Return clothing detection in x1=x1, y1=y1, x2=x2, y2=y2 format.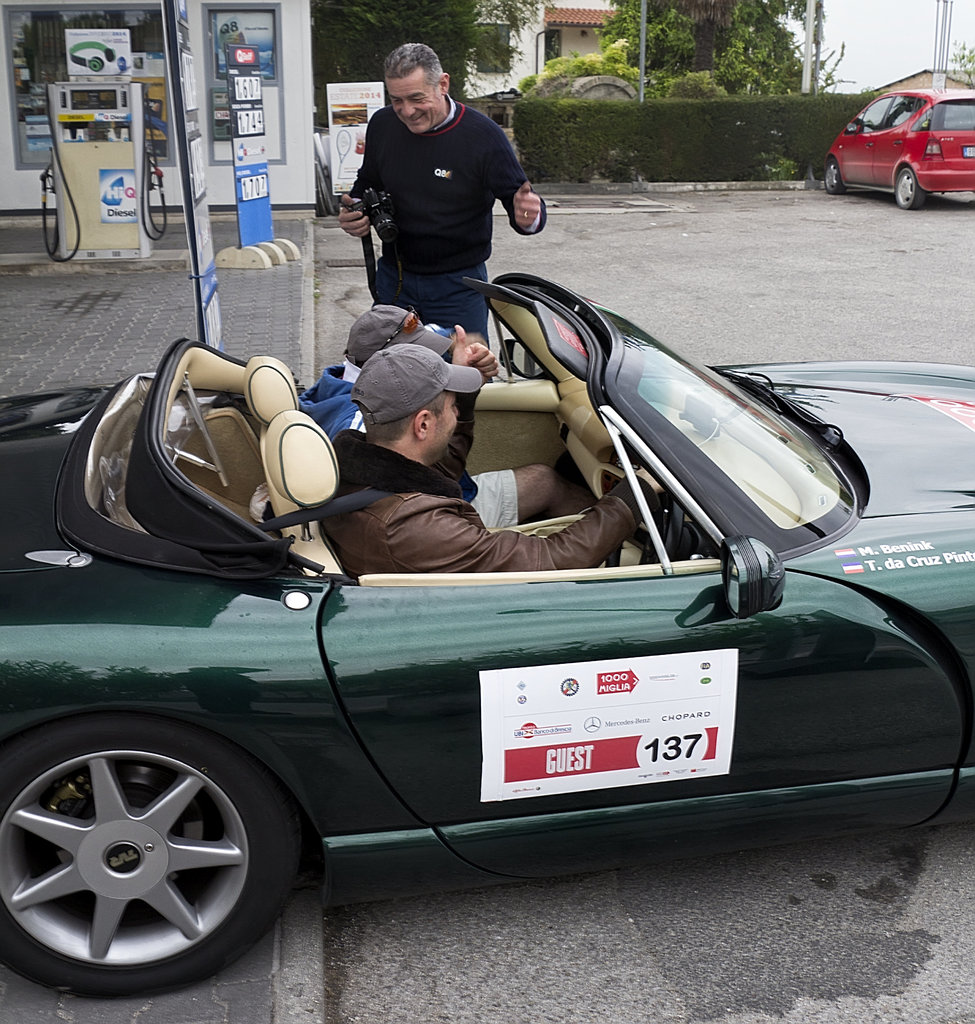
x1=326, y1=424, x2=646, y2=561.
